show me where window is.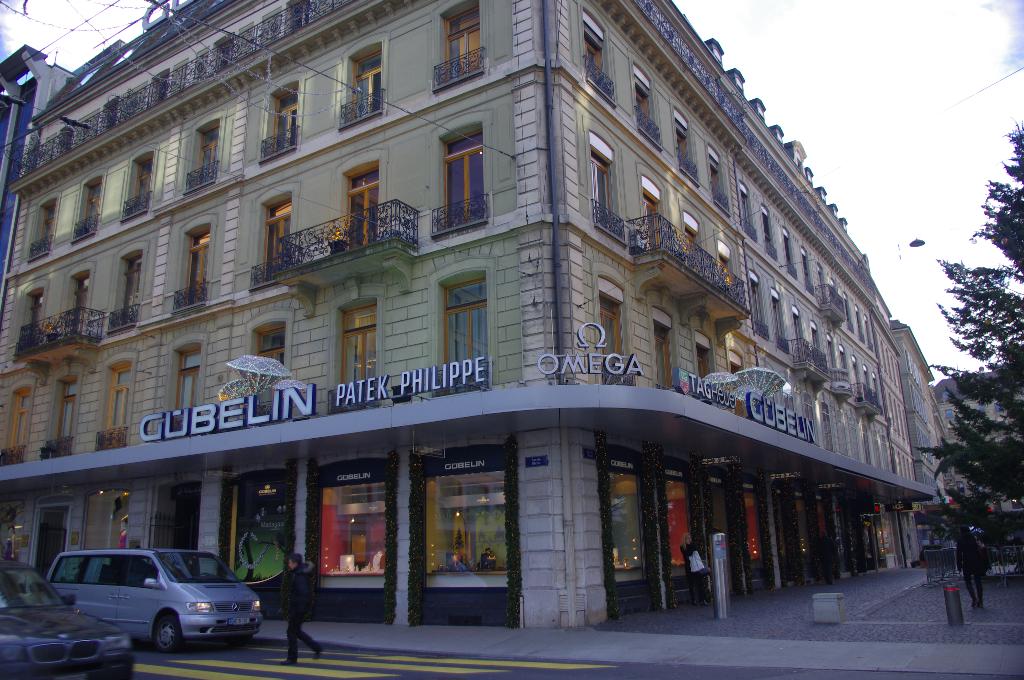
window is at left=19, top=289, right=43, bottom=361.
